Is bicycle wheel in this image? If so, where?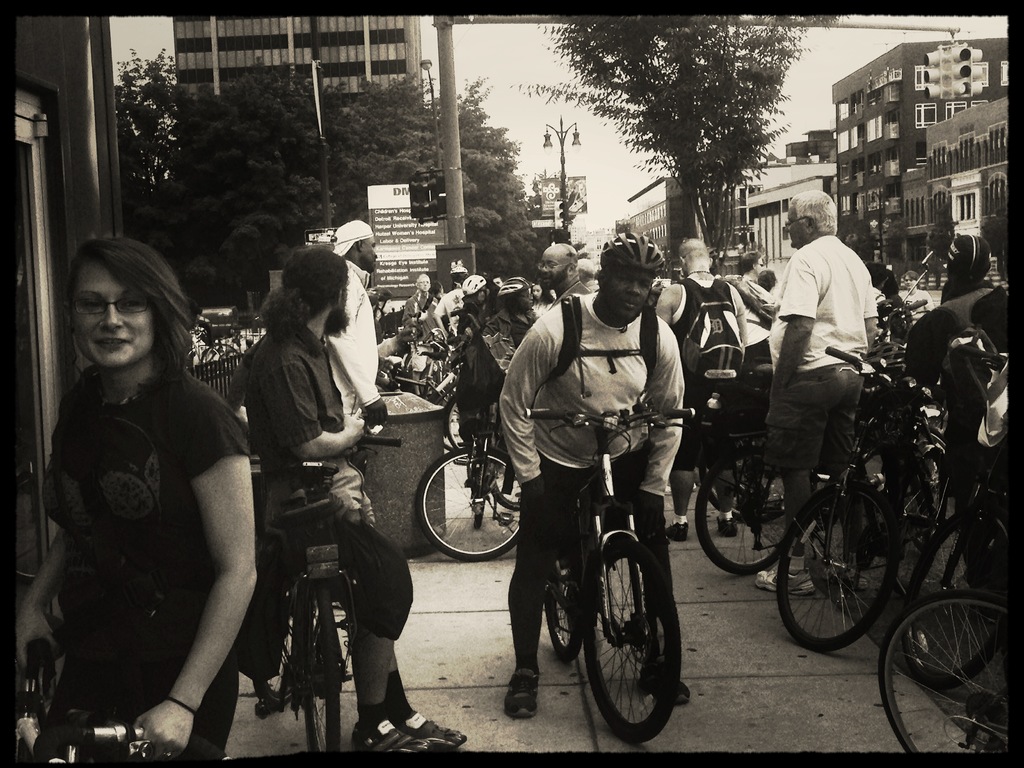
Yes, at (878,583,1009,753).
